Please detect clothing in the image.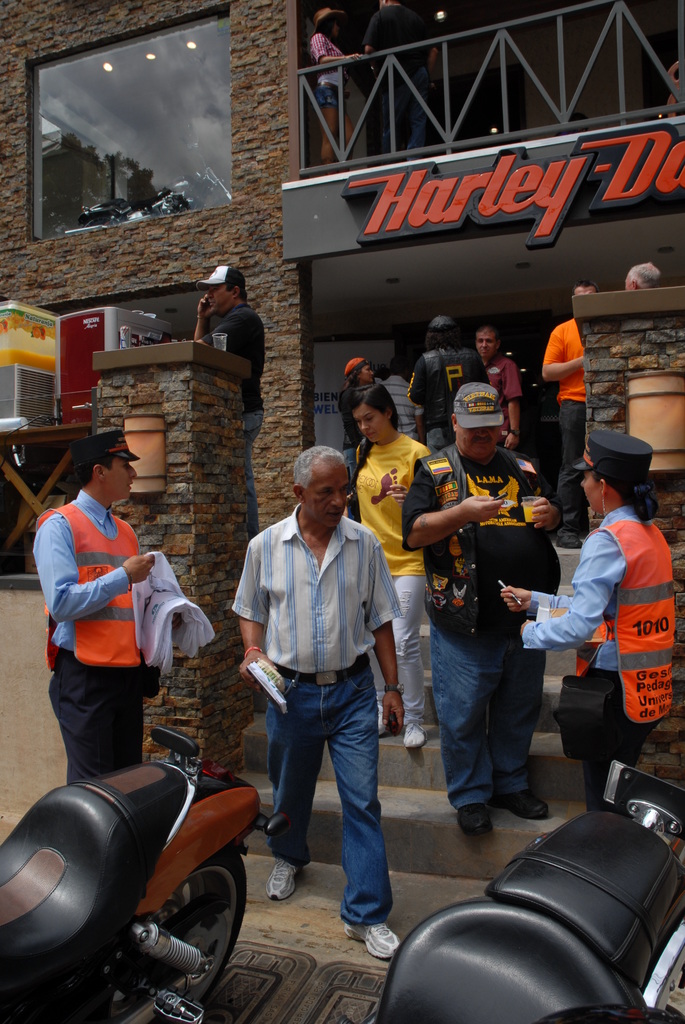
<bbox>356, 433, 449, 720</bbox>.
